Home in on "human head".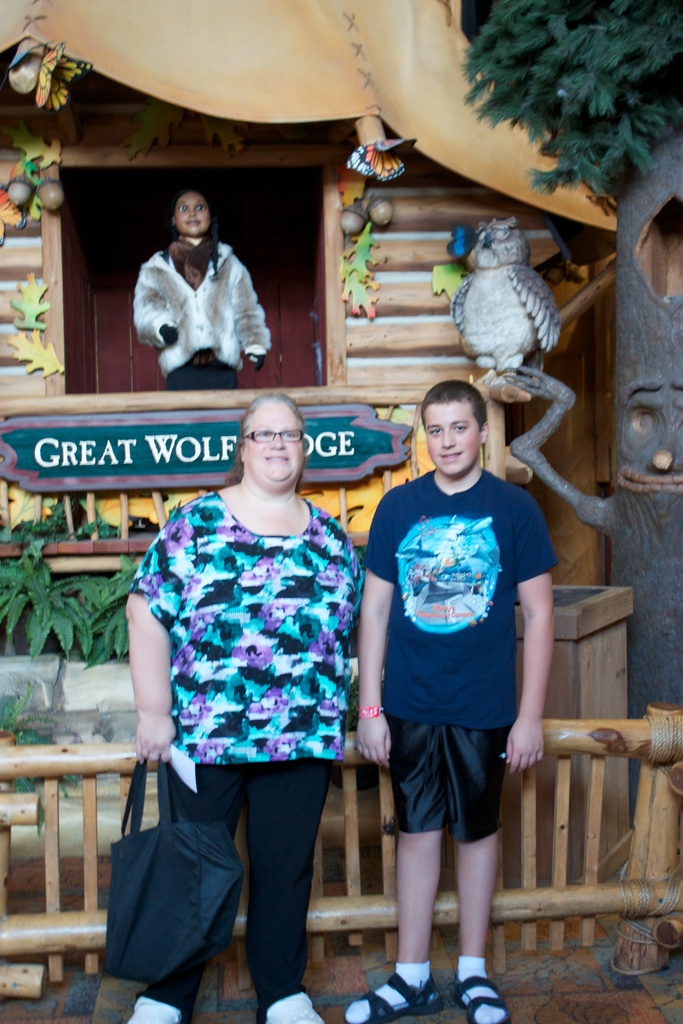
Homed in at (234,389,315,492).
